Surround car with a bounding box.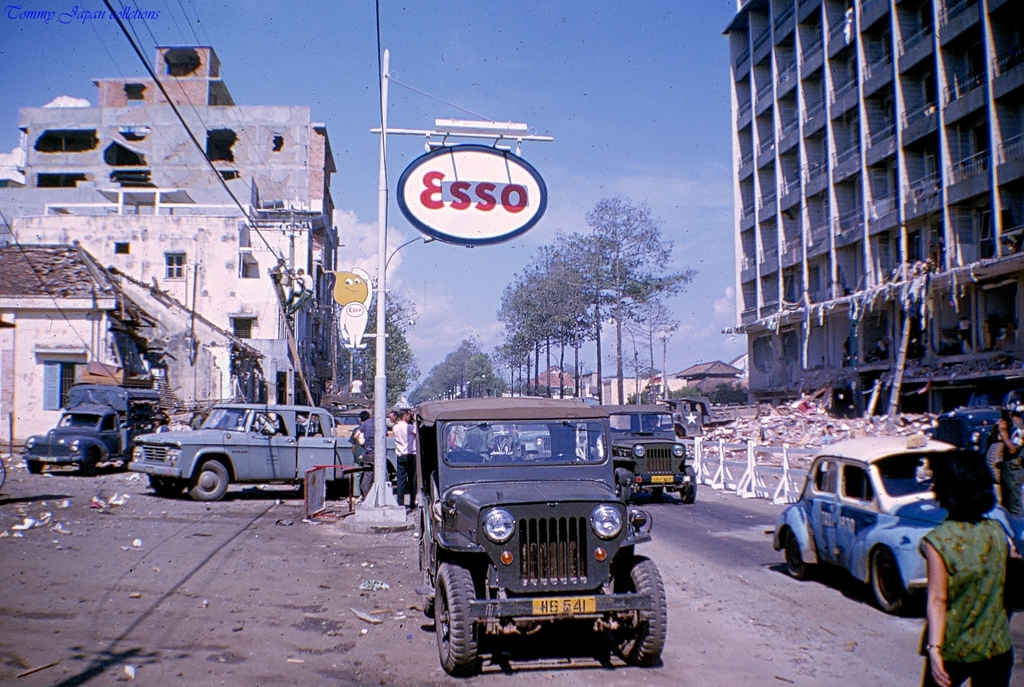
{"x1": 402, "y1": 391, "x2": 680, "y2": 686}.
